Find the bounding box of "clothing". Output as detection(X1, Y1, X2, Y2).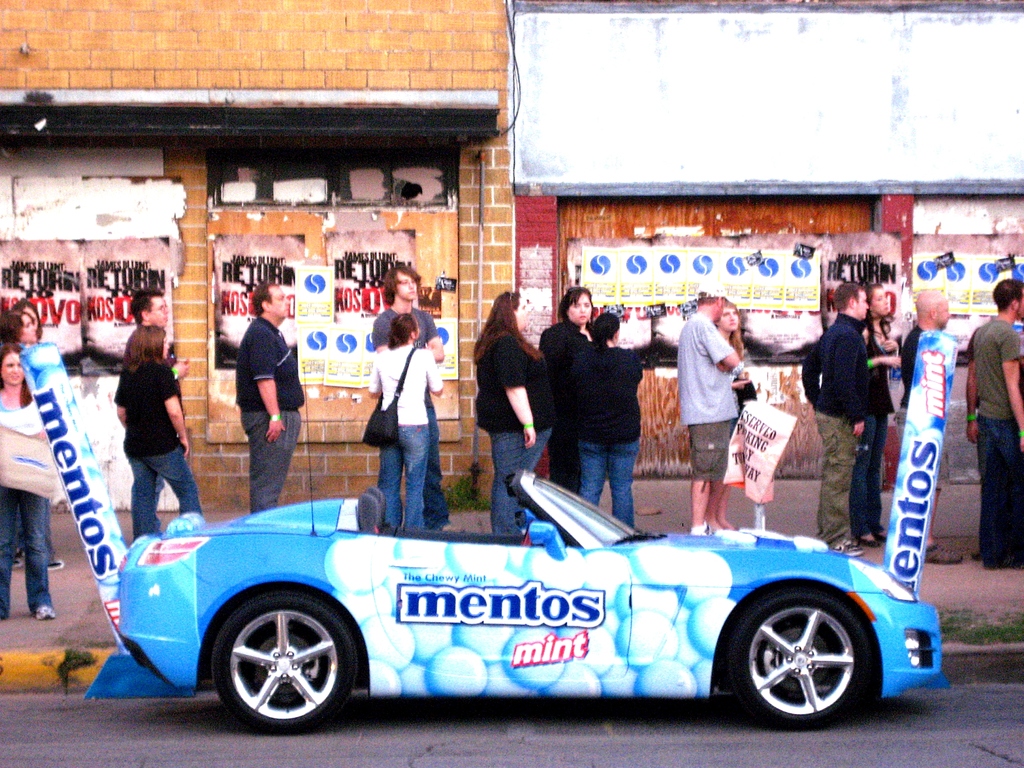
detection(369, 343, 440, 524).
